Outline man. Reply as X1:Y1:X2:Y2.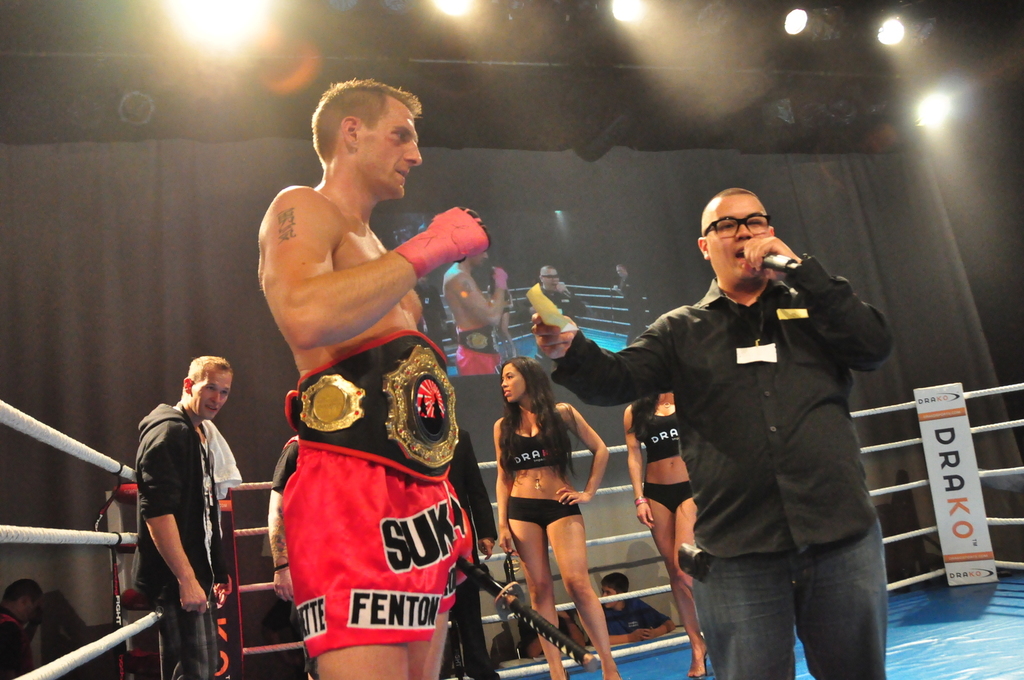
517:597:594:661.
